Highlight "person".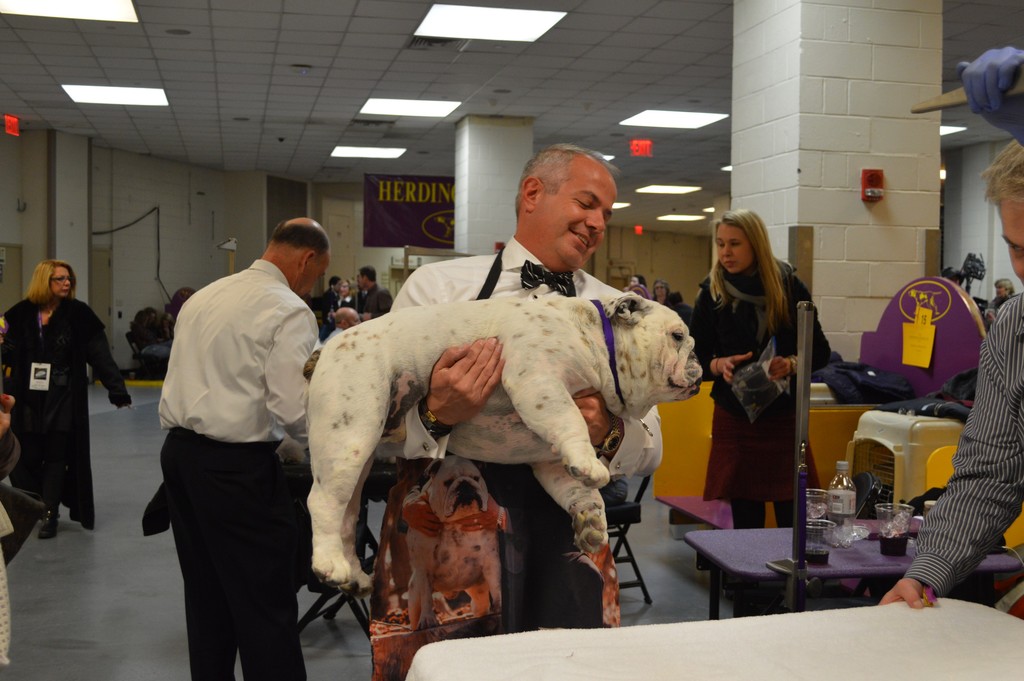
Highlighted region: [x1=651, y1=276, x2=671, y2=309].
